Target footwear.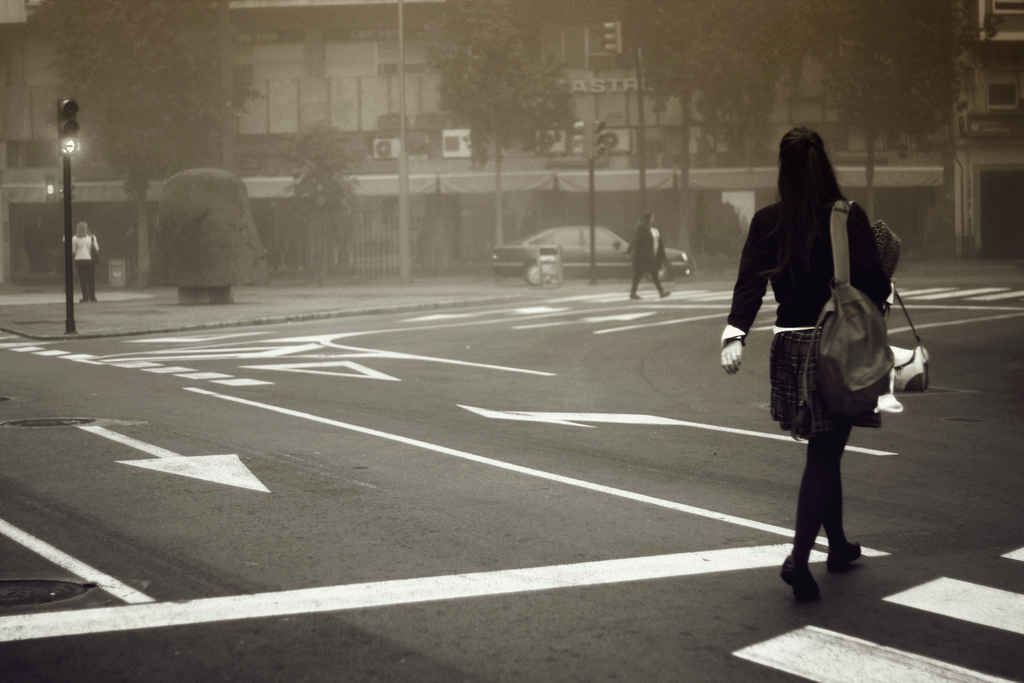
Target region: <region>93, 299, 95, 300</region>.
